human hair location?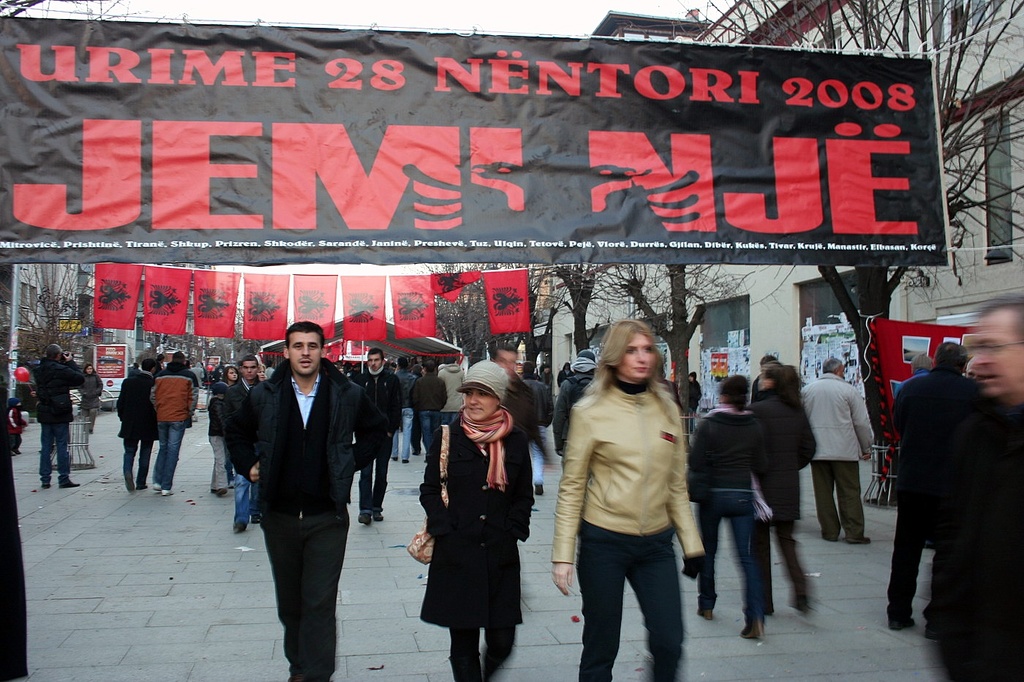
x1=82 y1=362 x2=100 y2=376
